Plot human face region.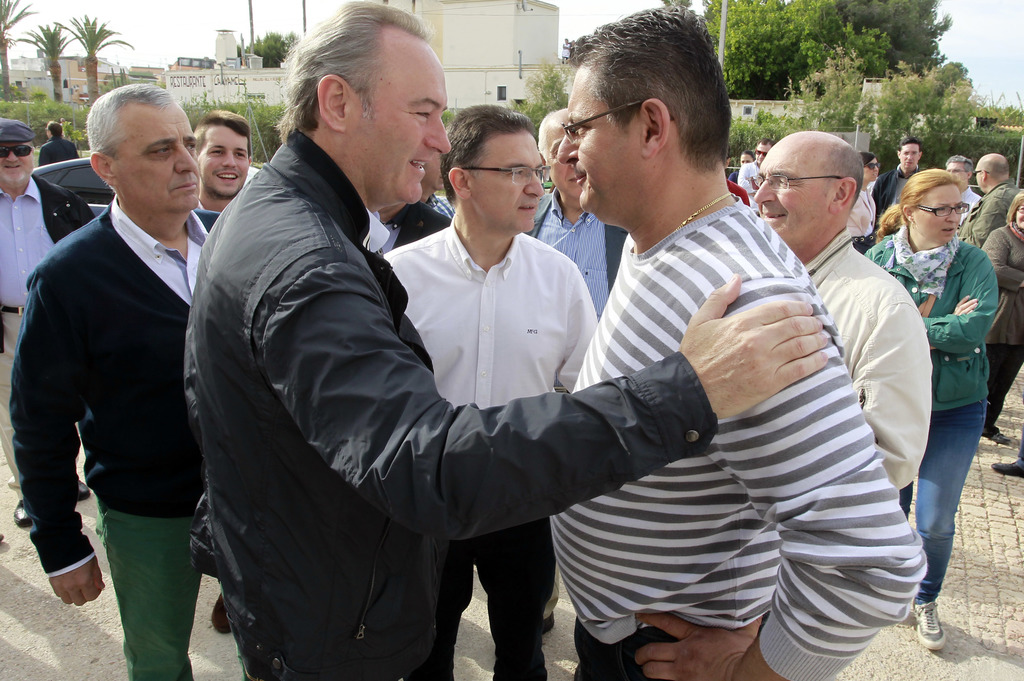
Plotted at bbox(900, 142, 919, 167).
